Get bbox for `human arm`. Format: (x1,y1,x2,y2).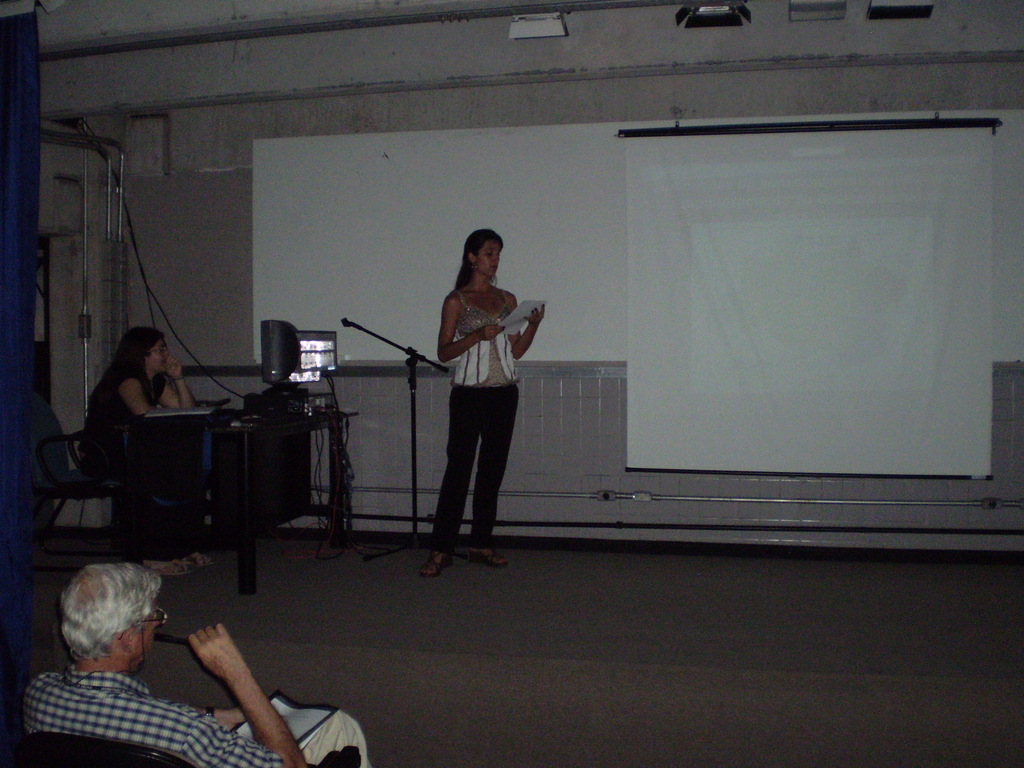
(120,372,154,415).
